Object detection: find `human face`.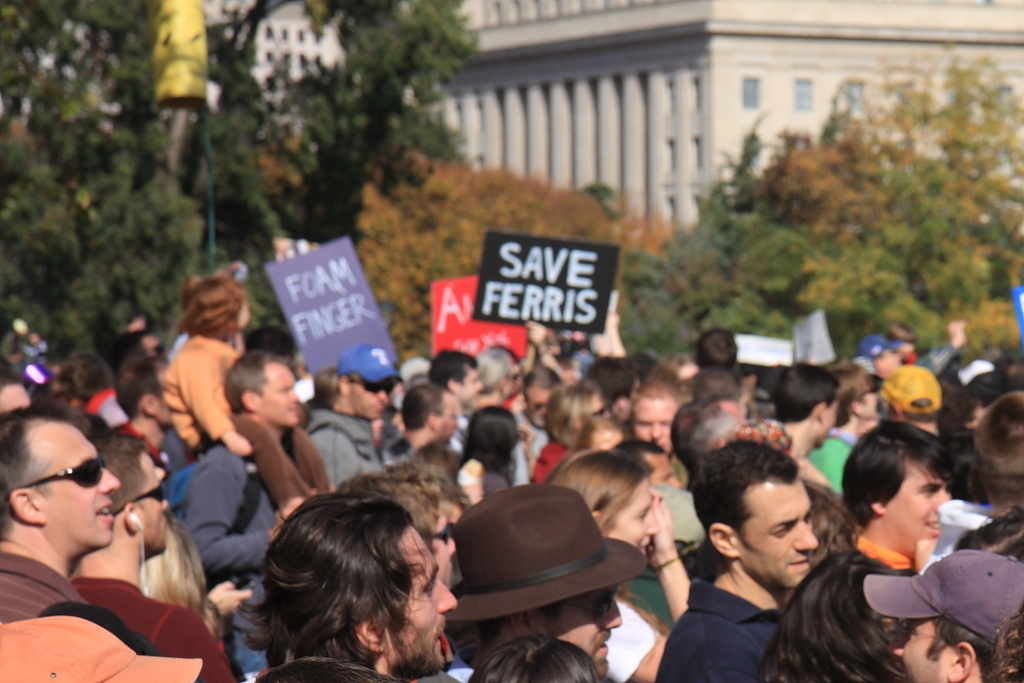
box=[138, 450, 173, 549].
